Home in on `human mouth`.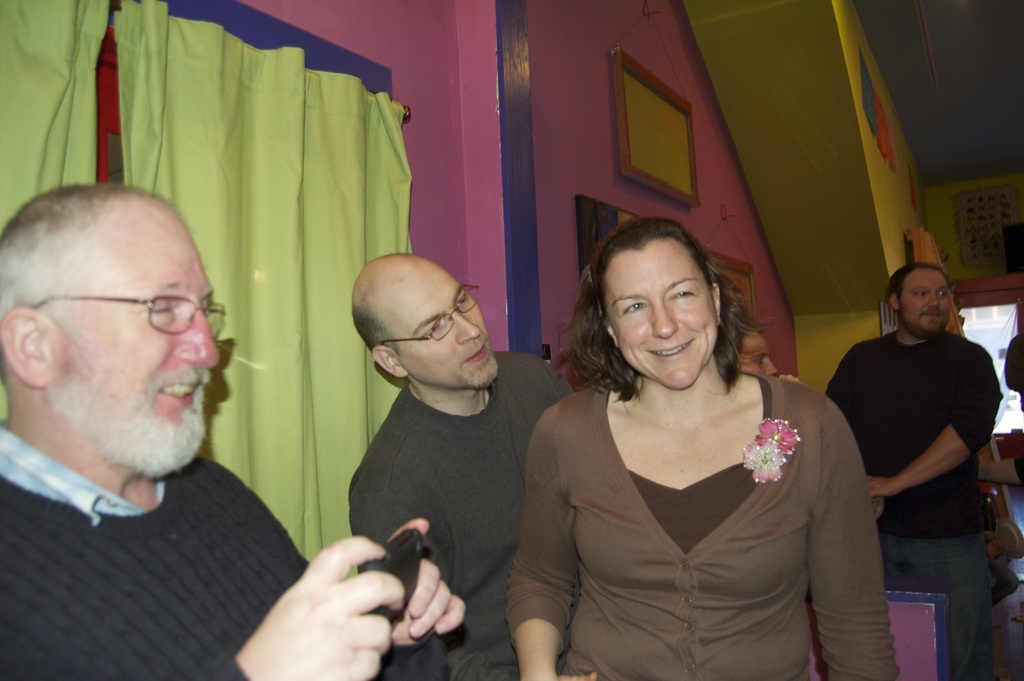
Homed in at bbox(155, 373, 196, 409).
